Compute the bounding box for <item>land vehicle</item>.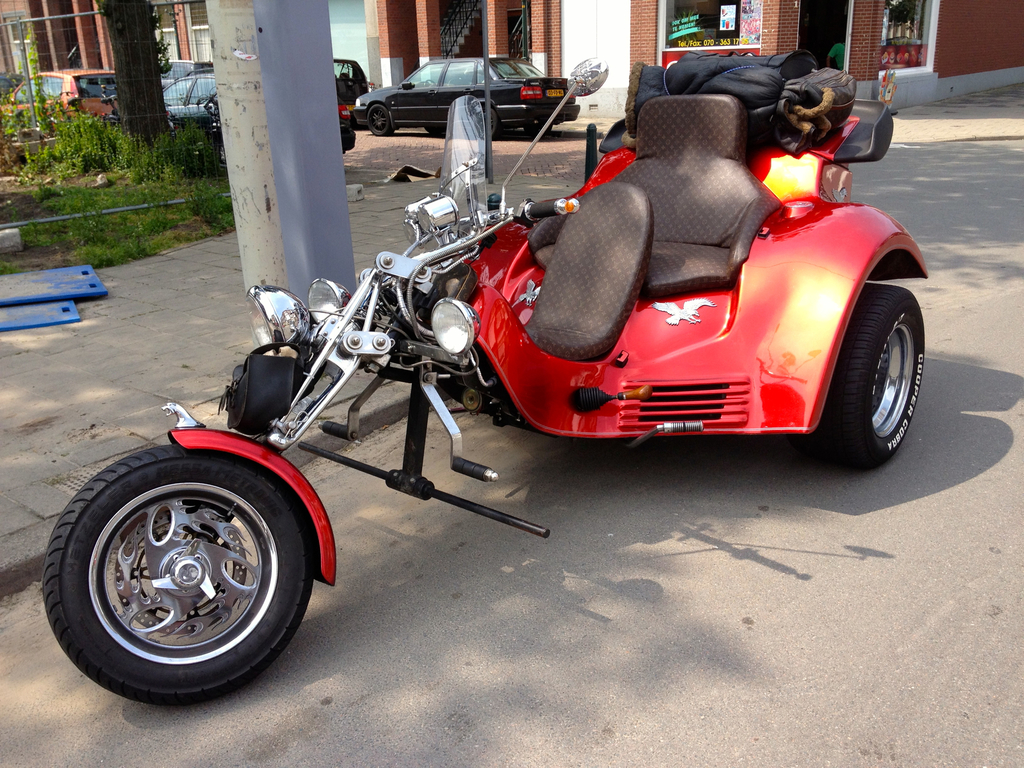
Rect(43, 56, 927, 707).
